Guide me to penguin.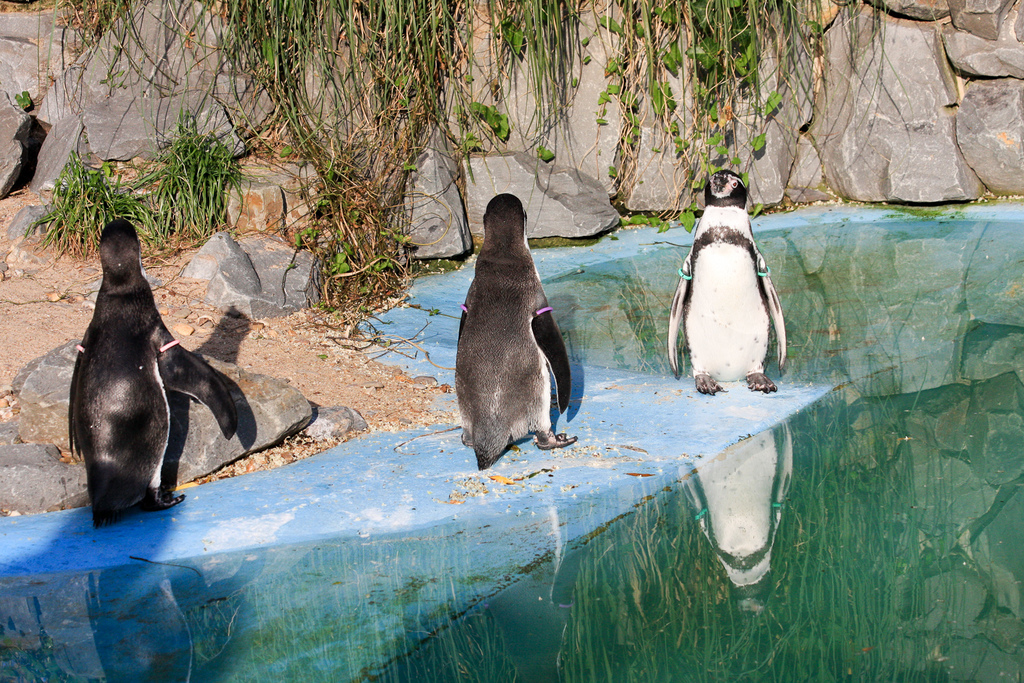
Guidance: bbox=[67, 213, 239, 531].
